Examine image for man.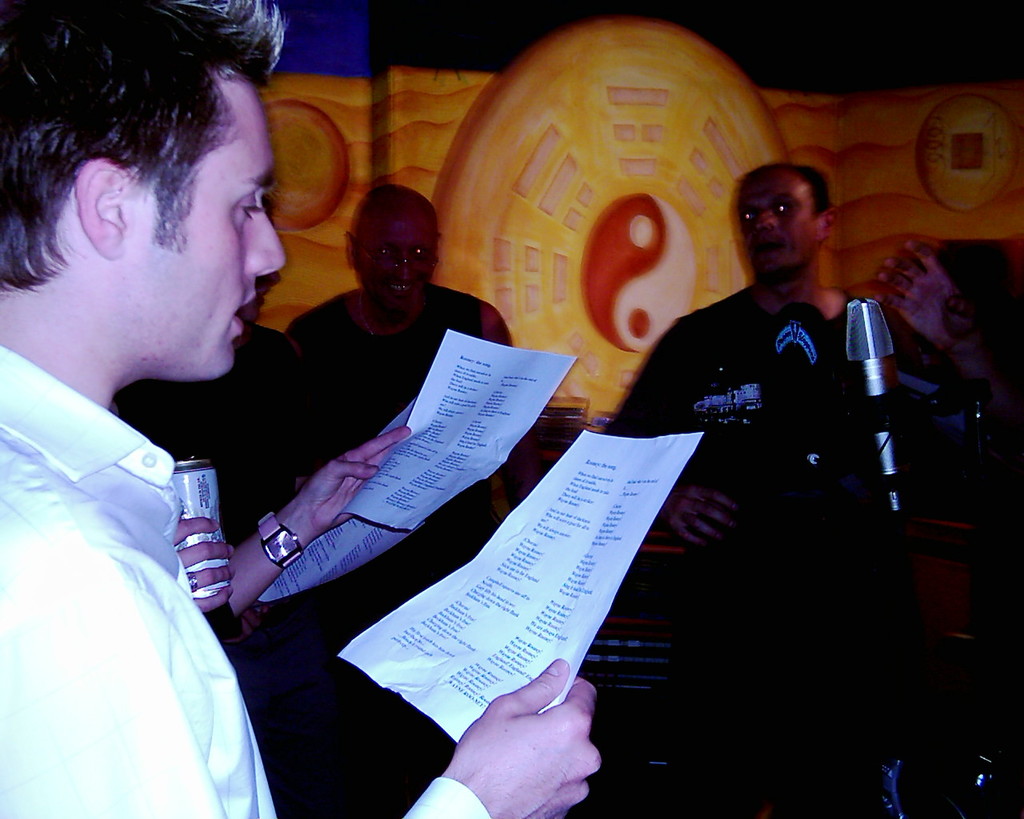
Examination result: <region>602, 158, 967, 553</region>.
